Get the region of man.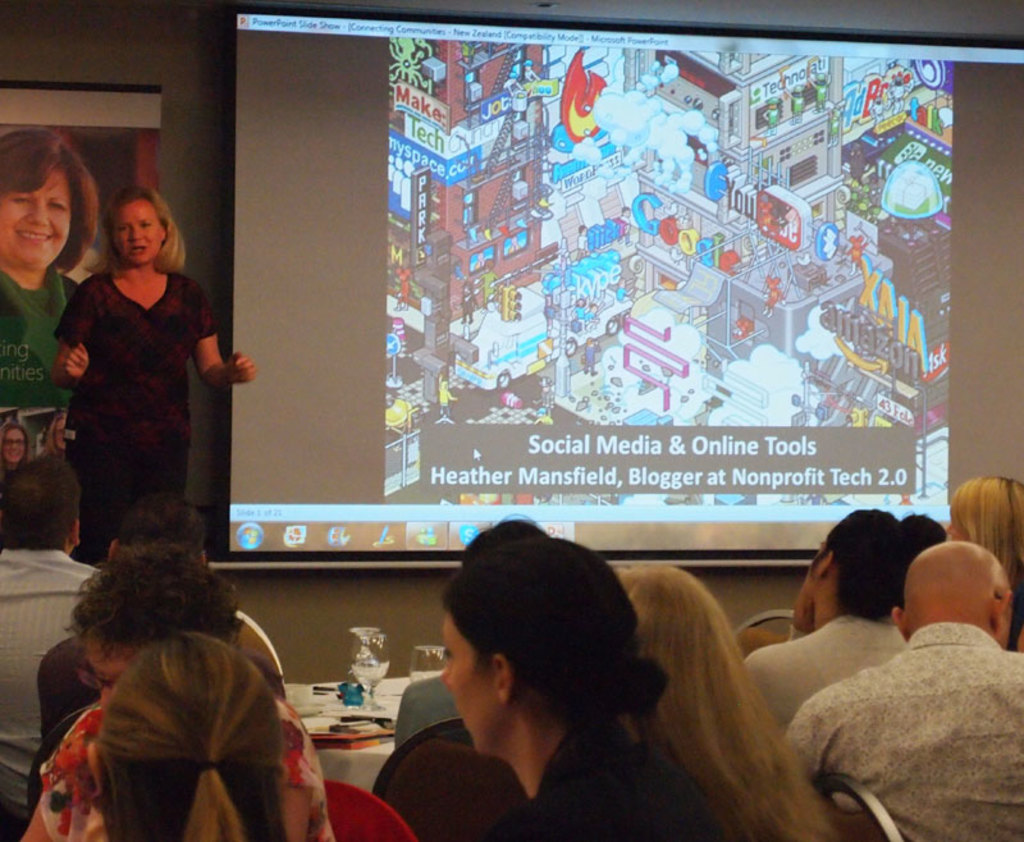
[x1=0, y1=457, x2=109, y2=833].
